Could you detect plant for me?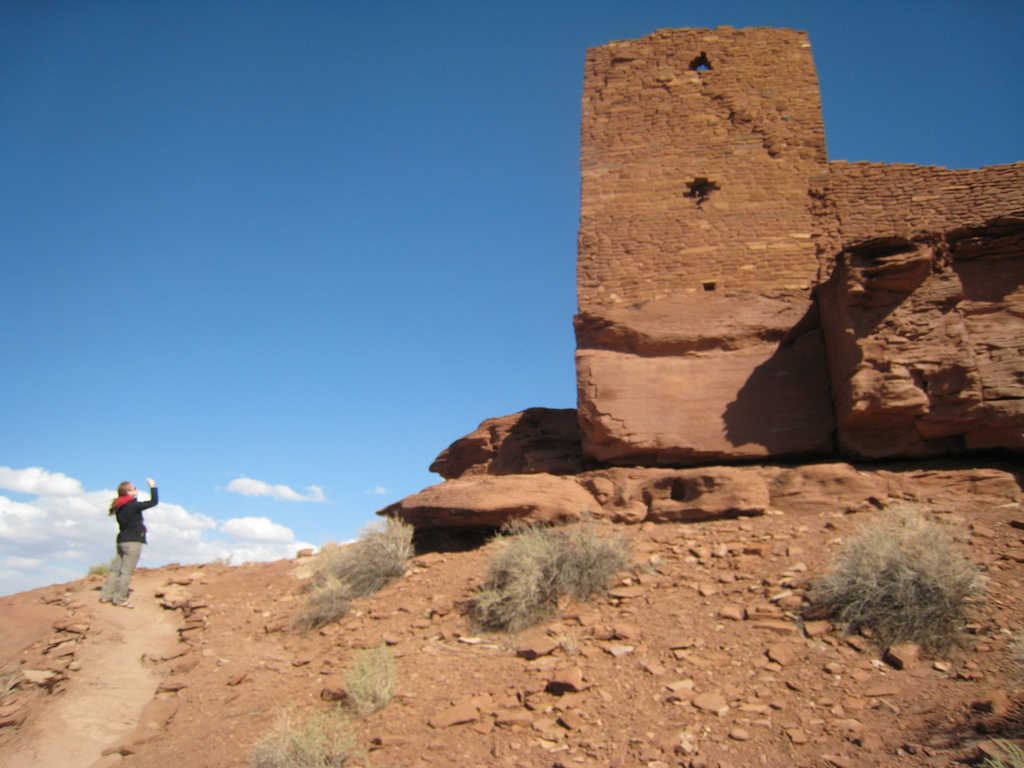
Detection result: [x1=450, y1=502, x2=660, y2=647].
